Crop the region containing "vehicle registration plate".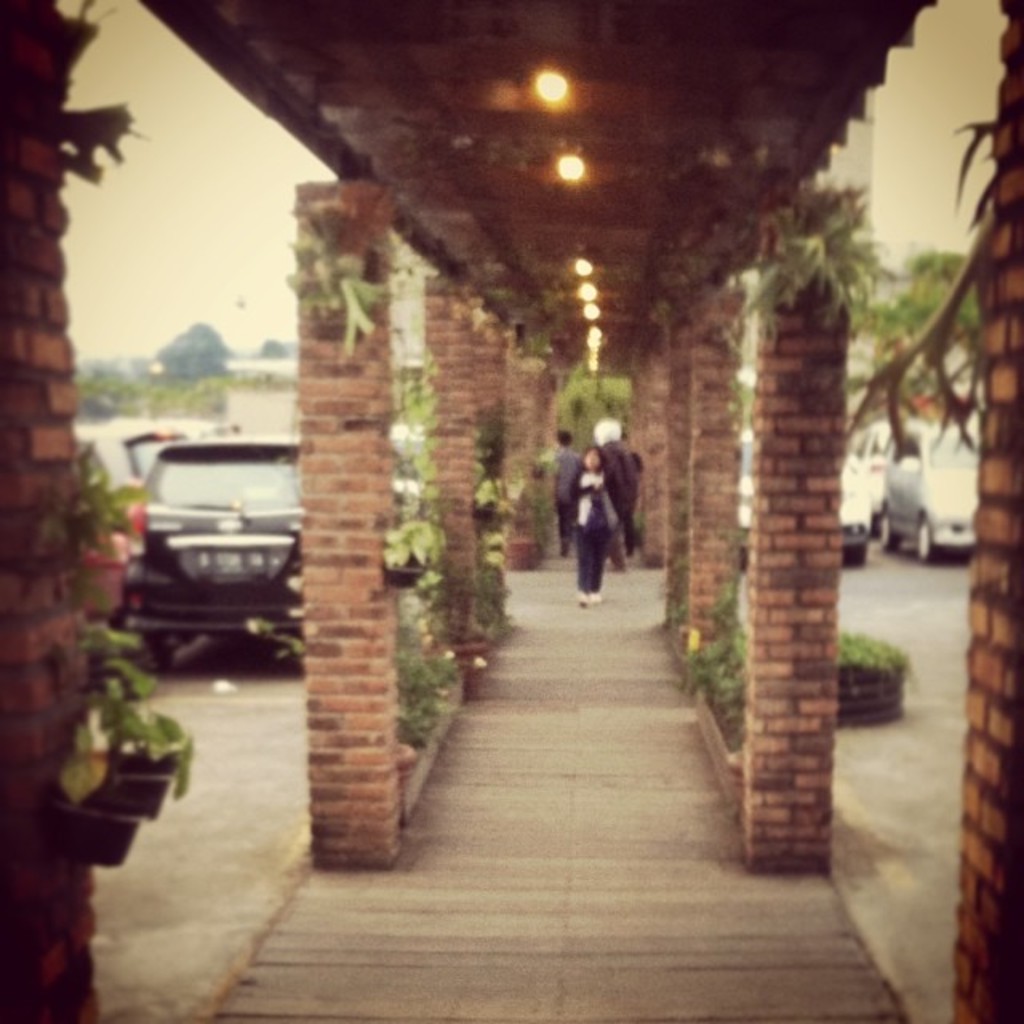
Crop region: left=190, top=550, right=269, bottom=579.
